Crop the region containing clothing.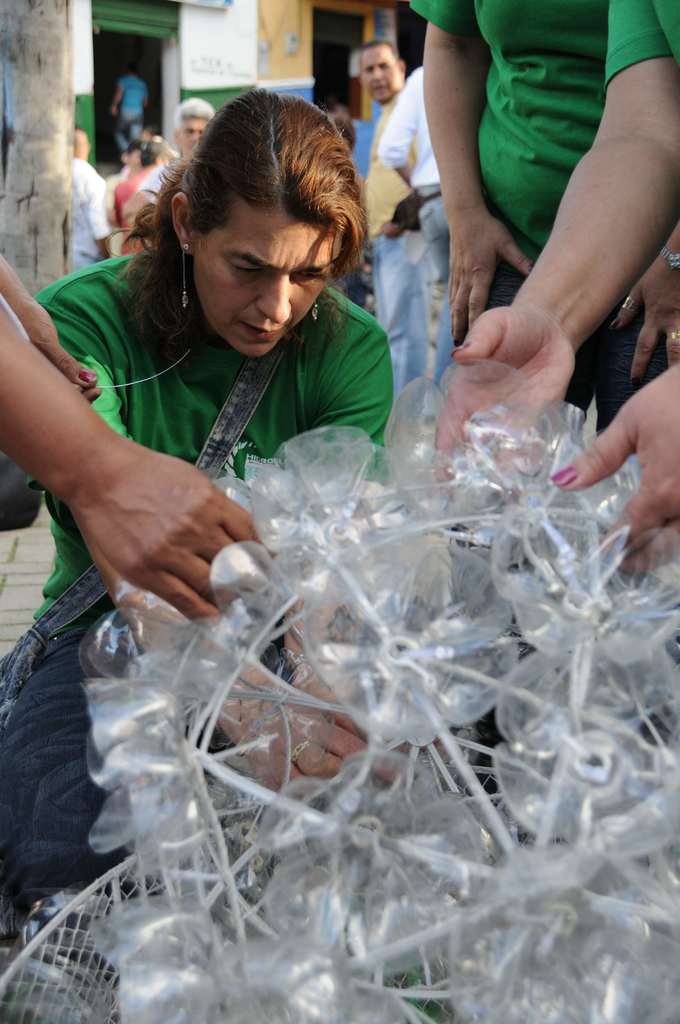
Crop region: pyautogui.locateOnScreen(601, 0, 679, 86).
